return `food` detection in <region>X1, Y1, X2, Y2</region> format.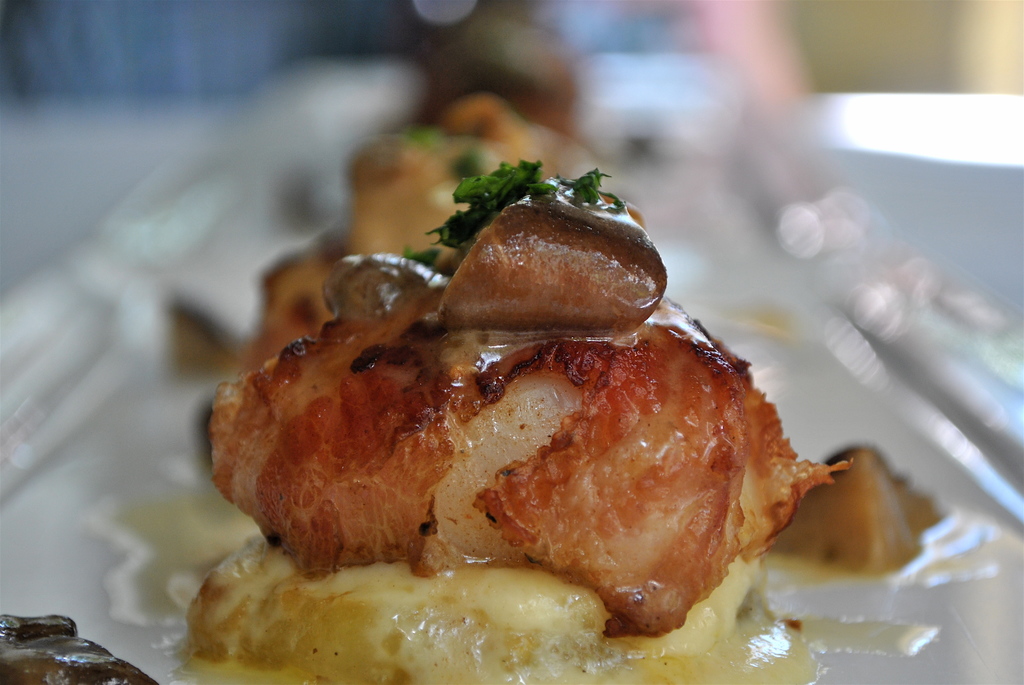
<region>170, 162, 847, 684</region>.
